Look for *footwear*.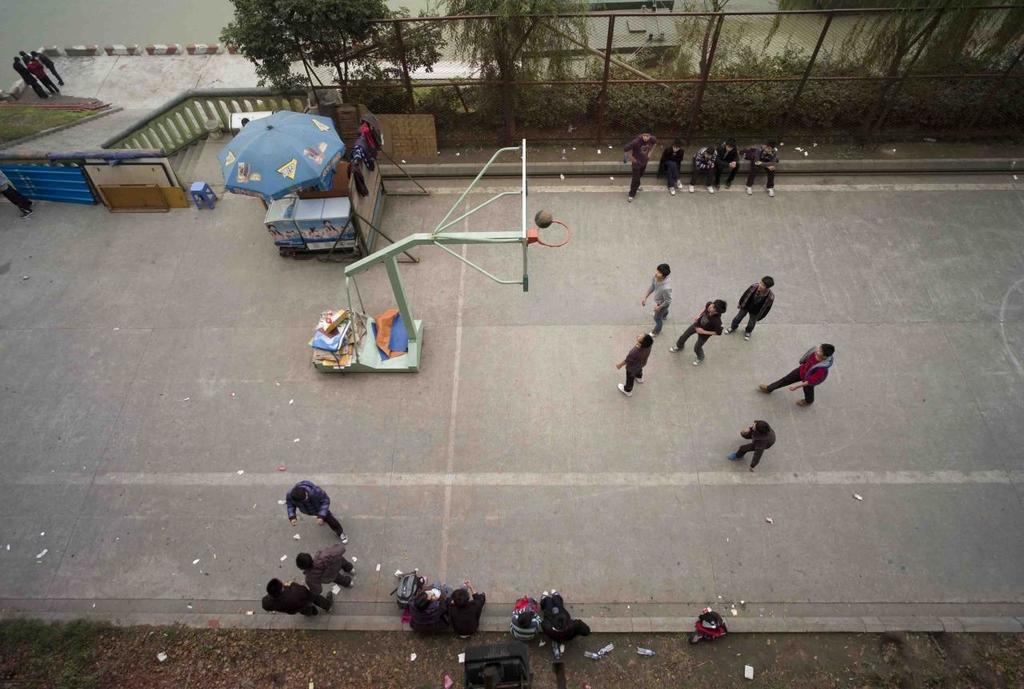
Found: crop(724, 175, 728, 188).
